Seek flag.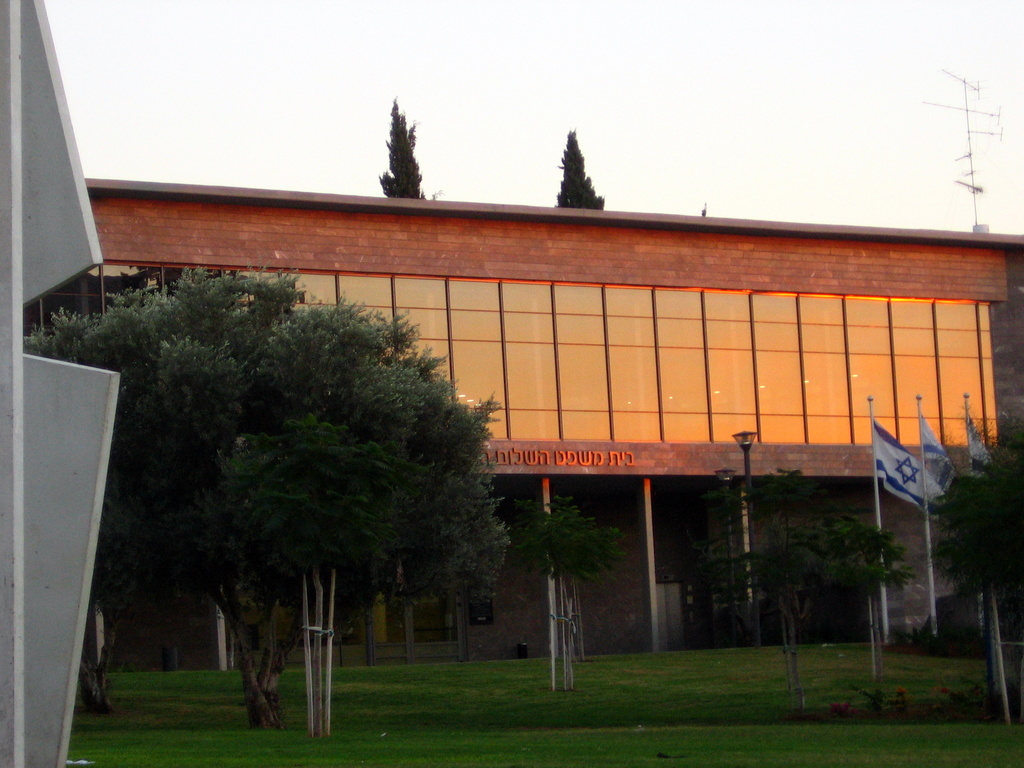
box(963, 405, 1002, 487).
